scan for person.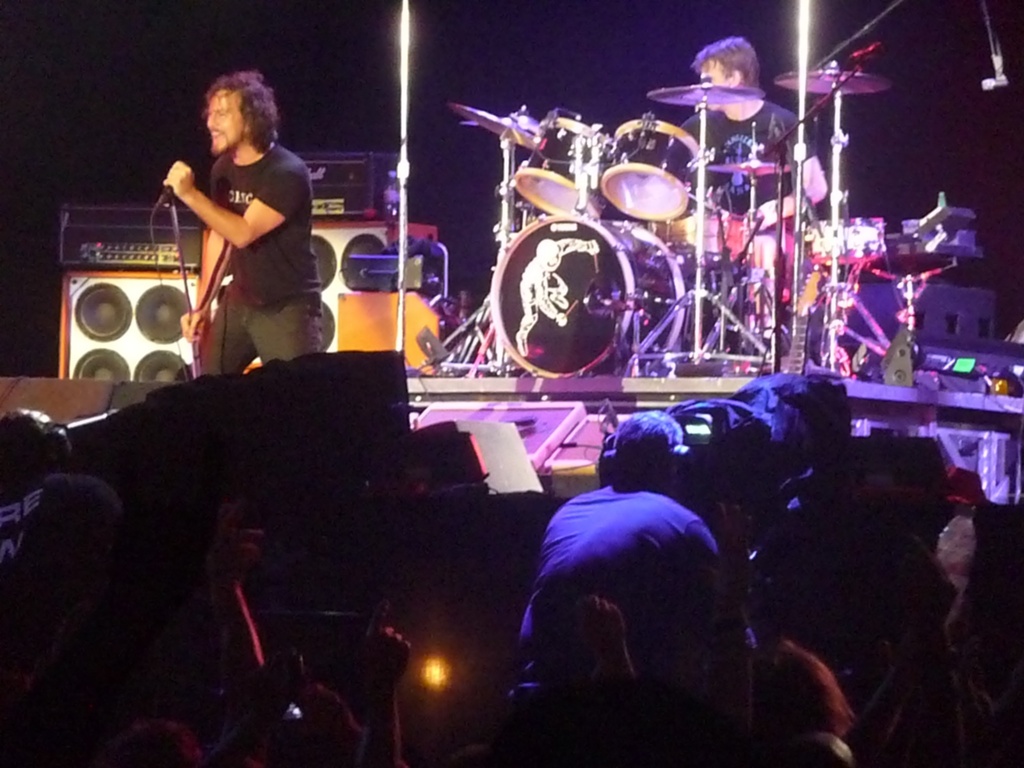
Scan result: {"x1": 661, "y1": 37, "x2": 826, "y2": 230}.
